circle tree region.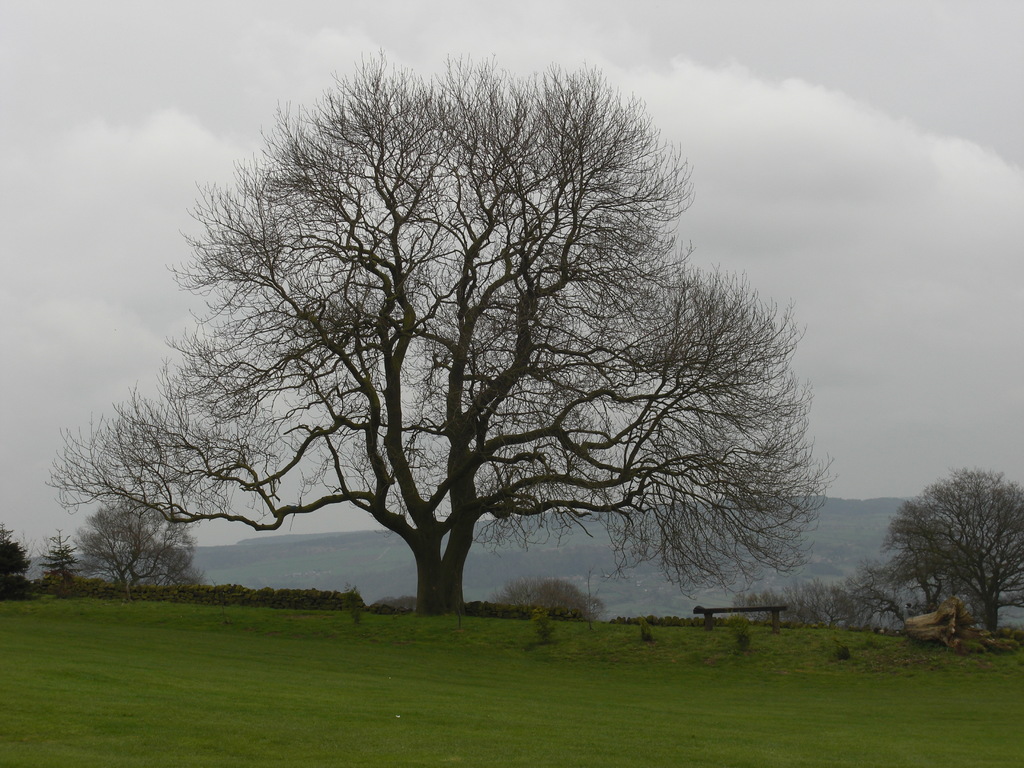
Region: [left=72, top=491, right=212, bottom=604].
